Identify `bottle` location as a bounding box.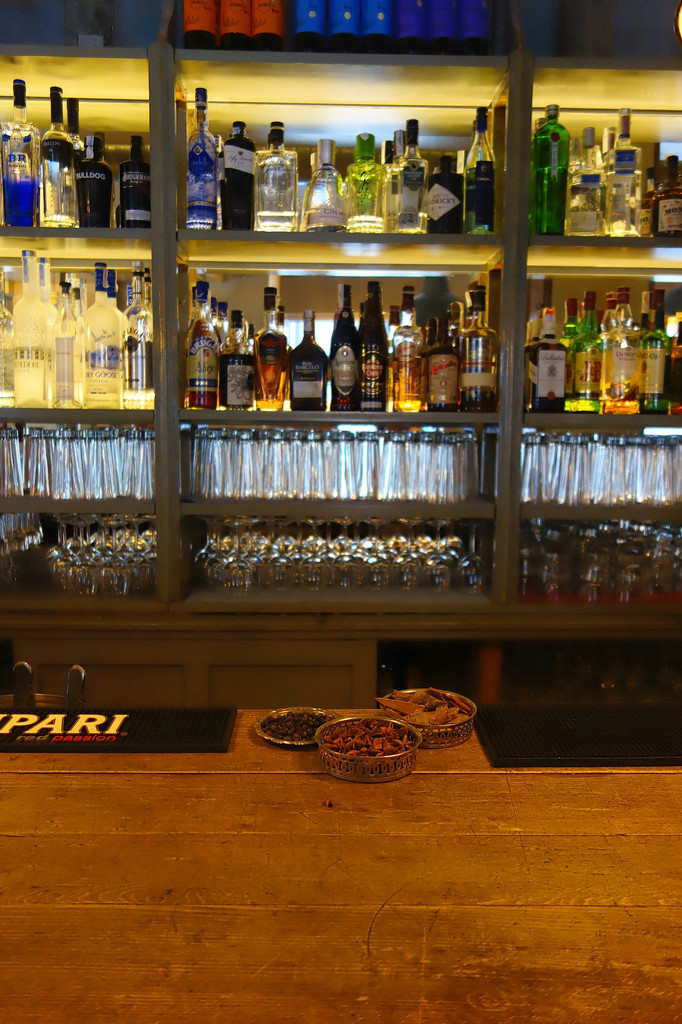
{"x1": 210, "y1": 299, "x2": 228, "y2": 341}.
